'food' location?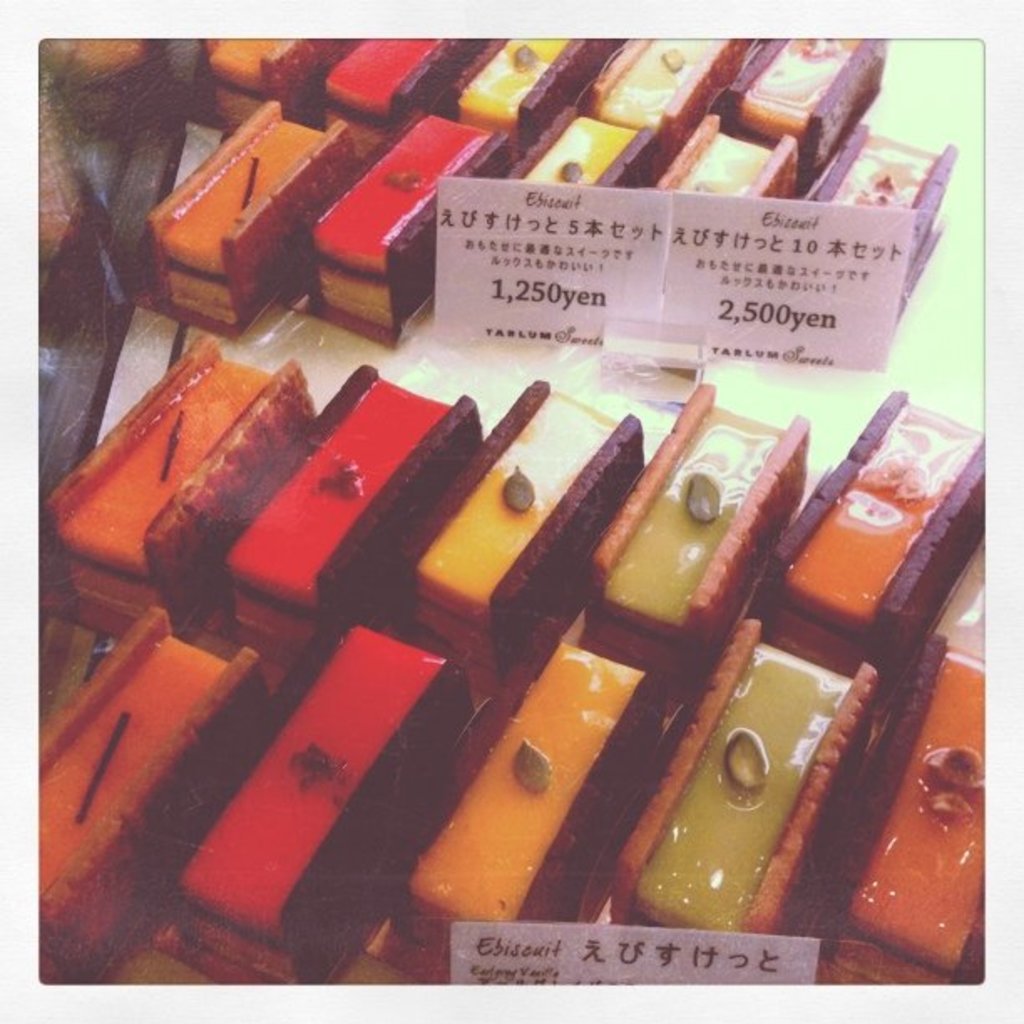
select_region(204, 32, 343, 134)
